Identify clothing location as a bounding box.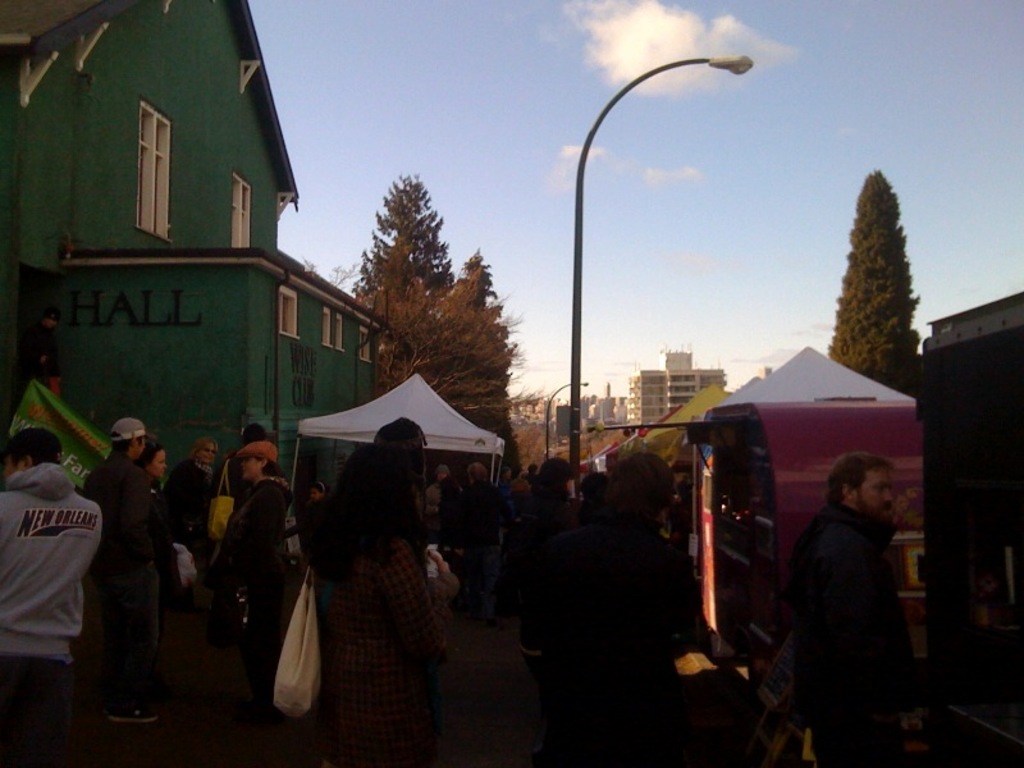
323:499:429:759.
